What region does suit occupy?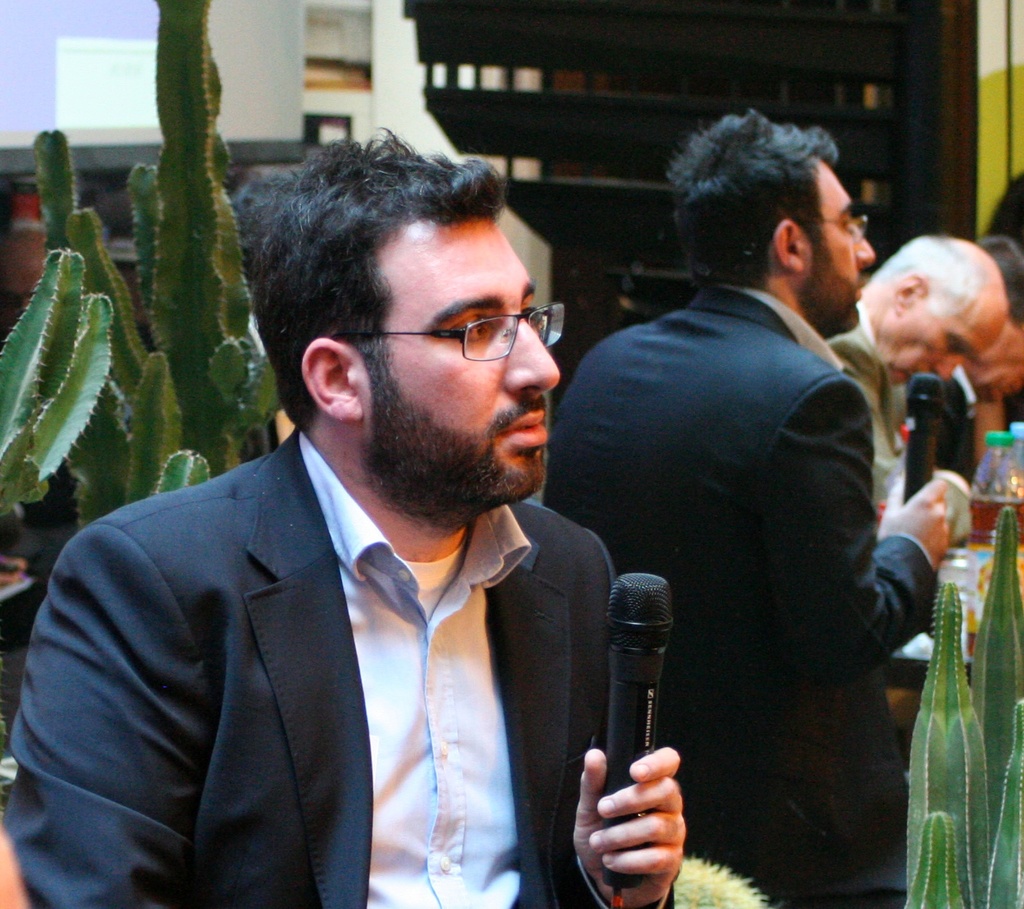
906/362/975/505.
